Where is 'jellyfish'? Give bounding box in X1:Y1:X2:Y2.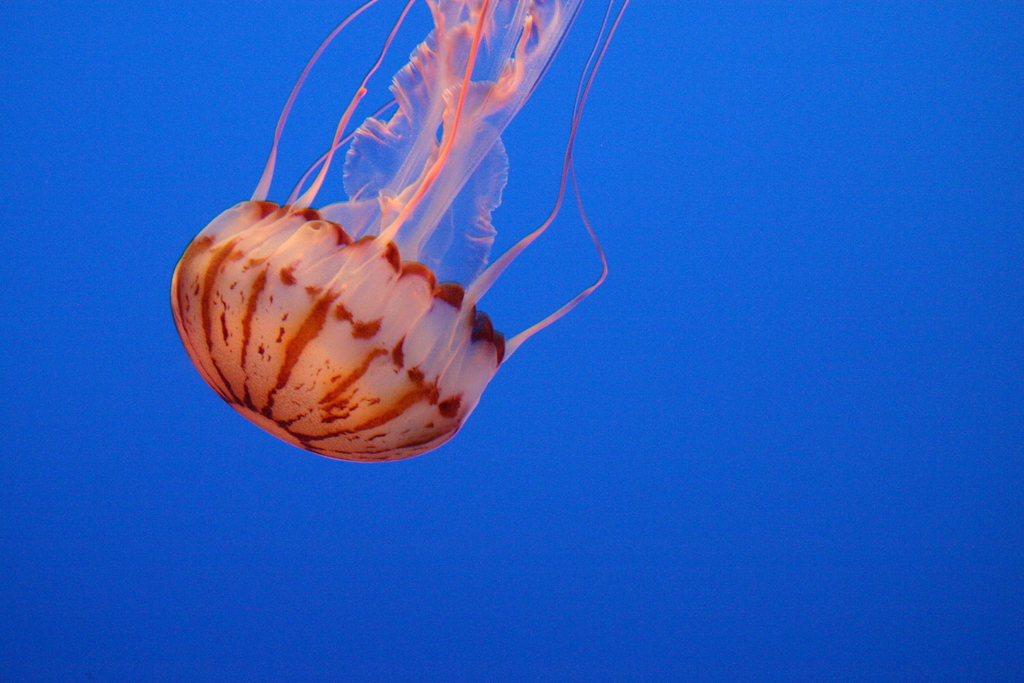
168:21:652:449.
